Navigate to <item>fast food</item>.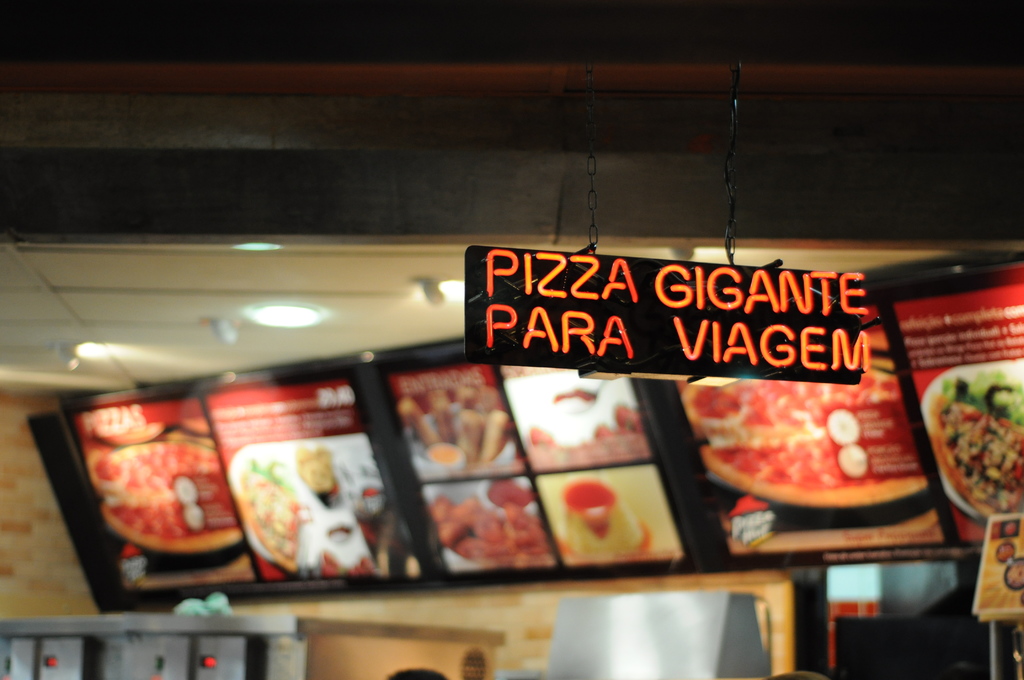
Navigation target: x1=692 y1=371 x2=942 y2=543.
